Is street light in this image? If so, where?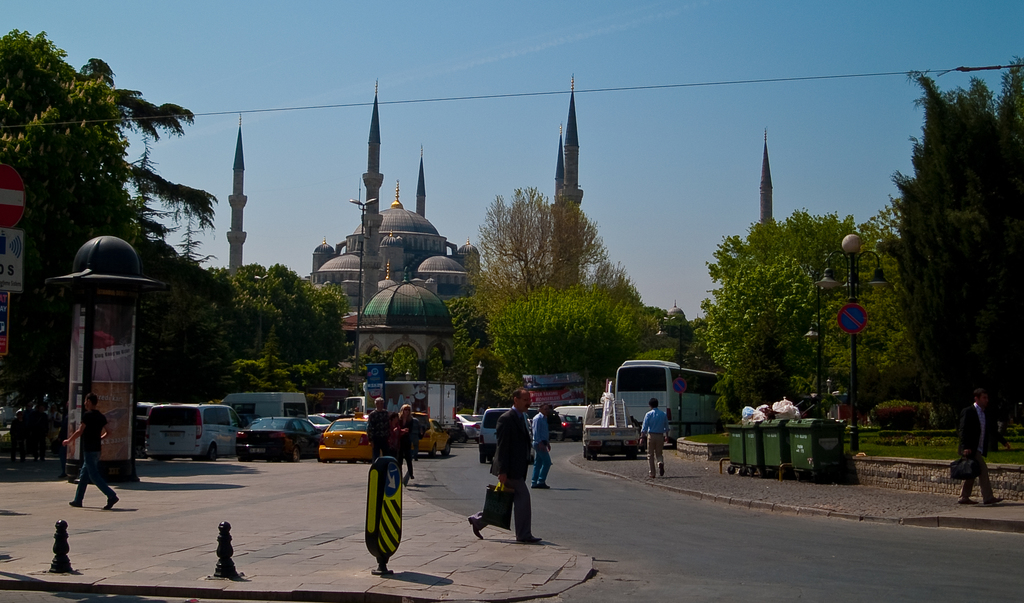
Yes, at (x1=348, y1=195, x2=378, y2=330).
